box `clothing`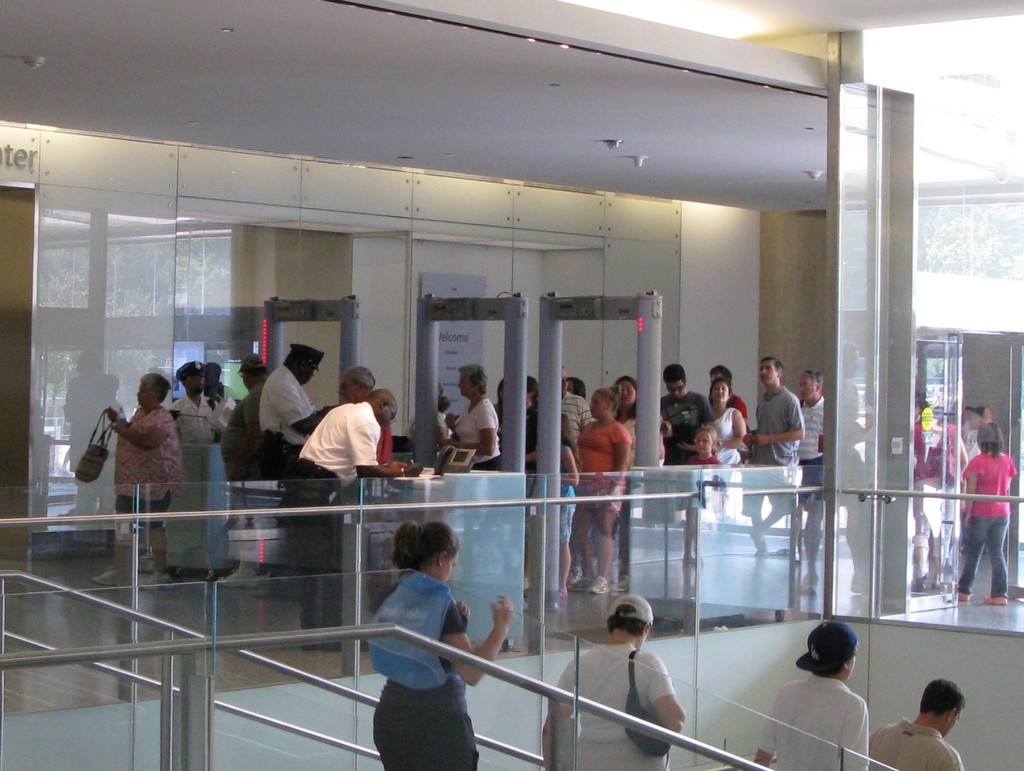
locate(947, 515, 1020, 604)
